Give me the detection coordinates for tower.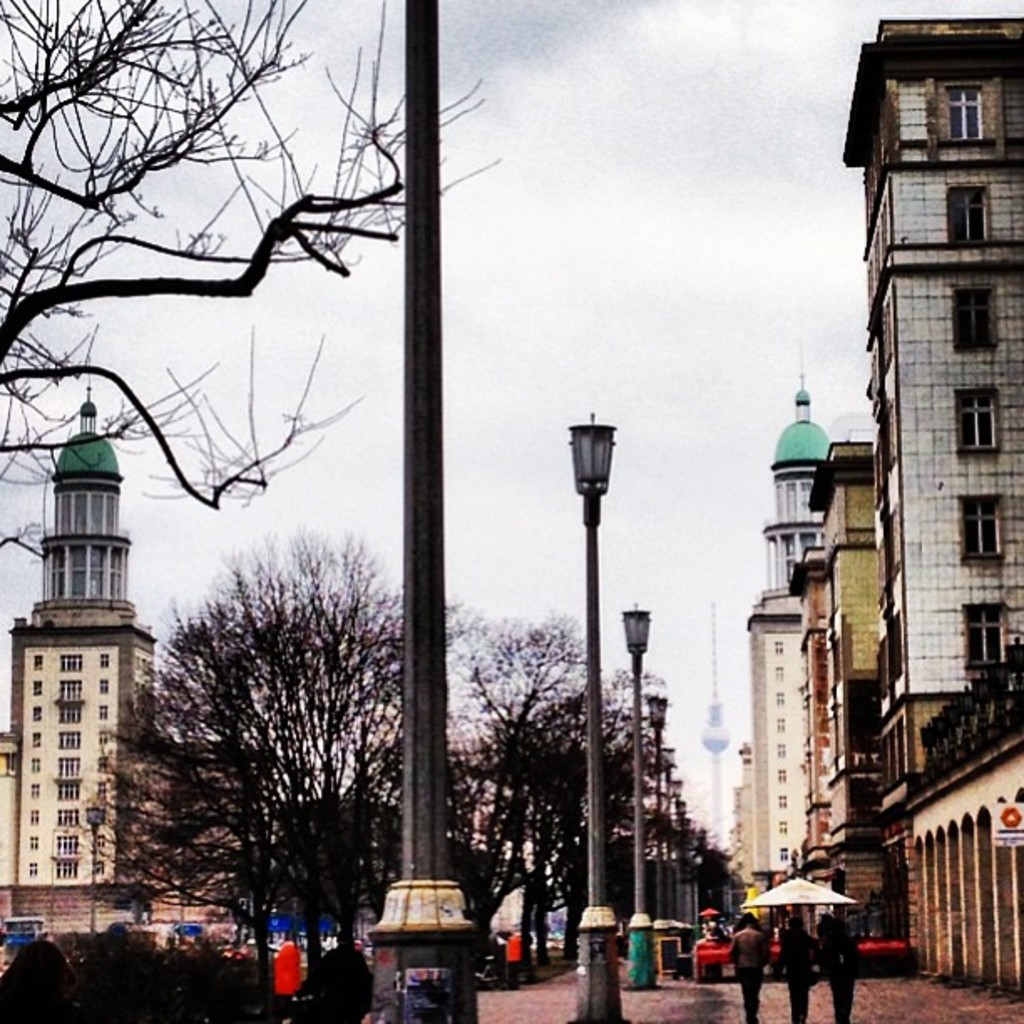
<box>760,380,838,617</box>.
